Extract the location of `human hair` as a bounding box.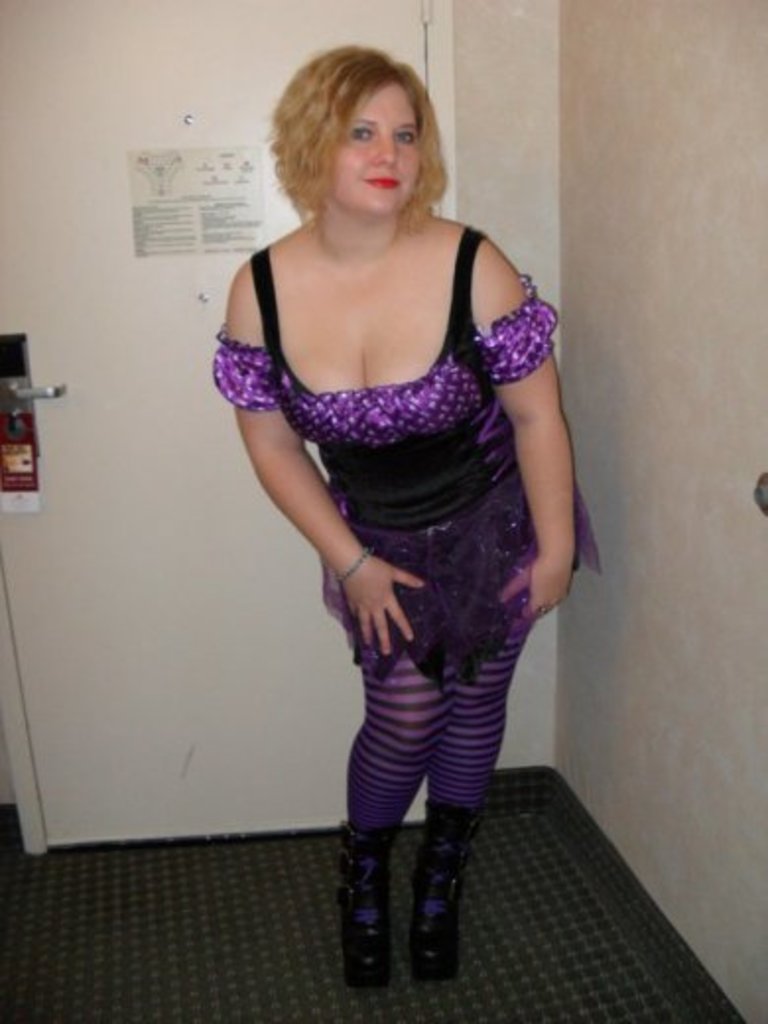
x1=270 y1=43 x2=447 y2=236.
